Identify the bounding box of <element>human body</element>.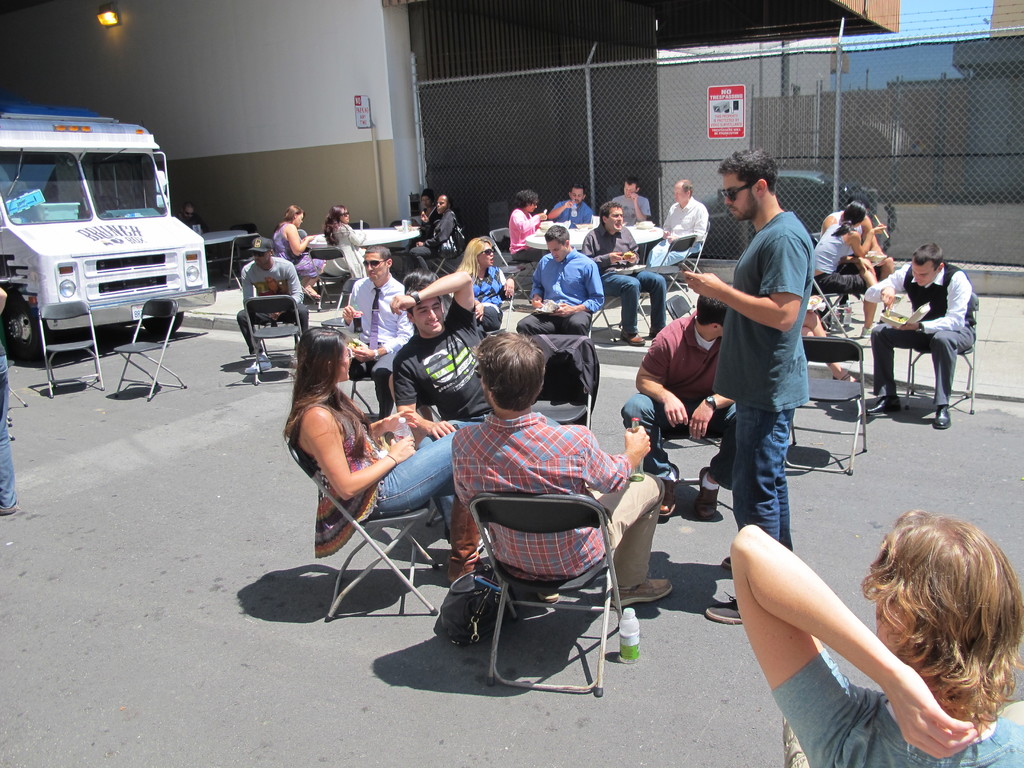
(269, 328, 468, 574).
